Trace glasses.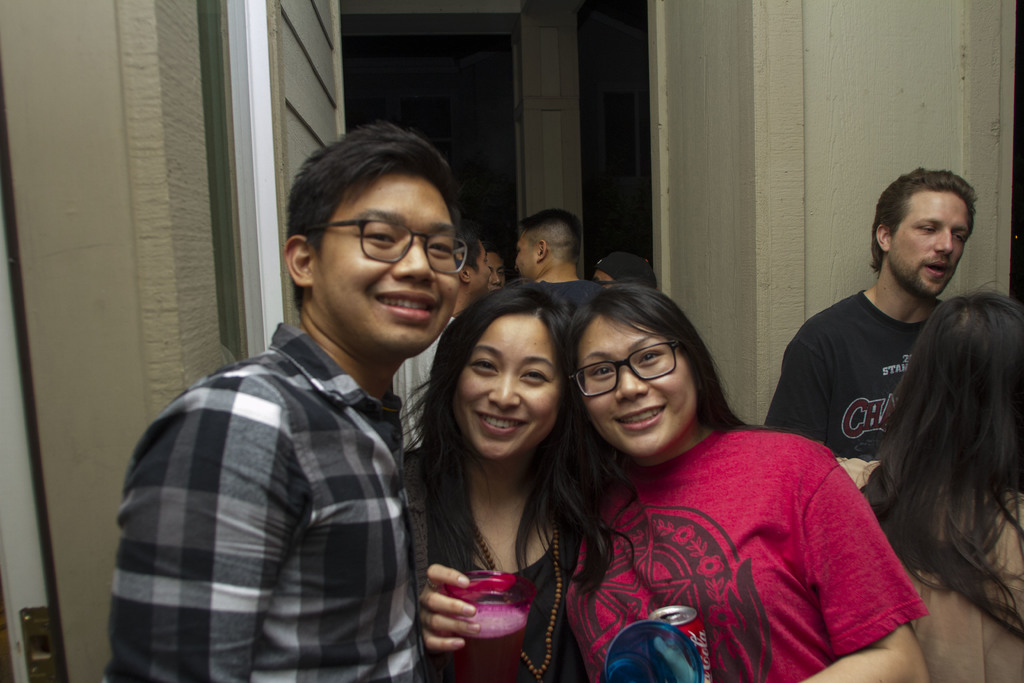
Traced to x1=302 y1=218 x2=466 y2=274.
